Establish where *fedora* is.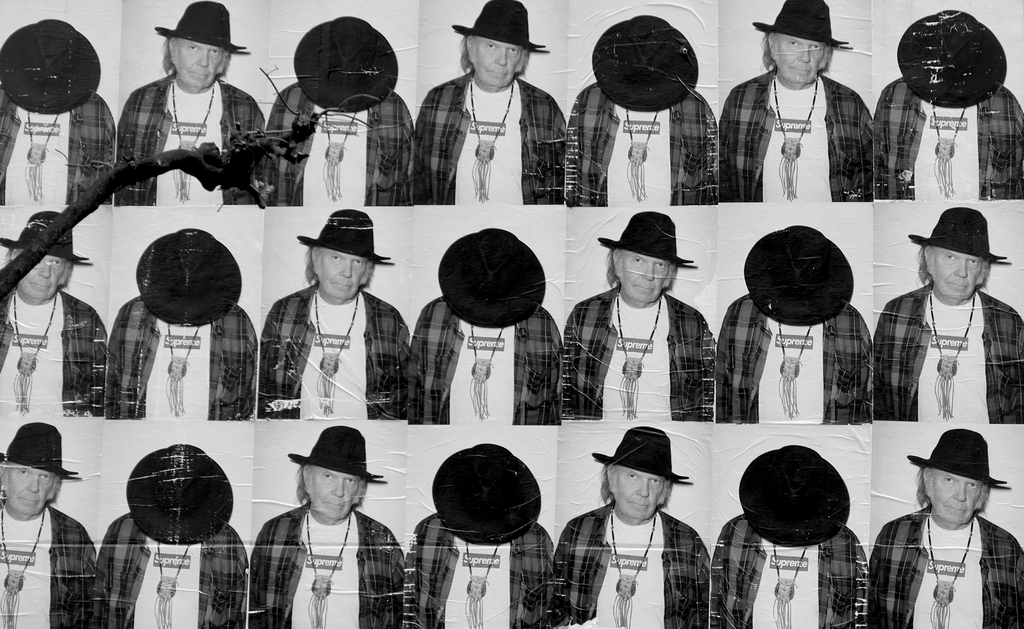
Established at [433, 445, 543, 544].
